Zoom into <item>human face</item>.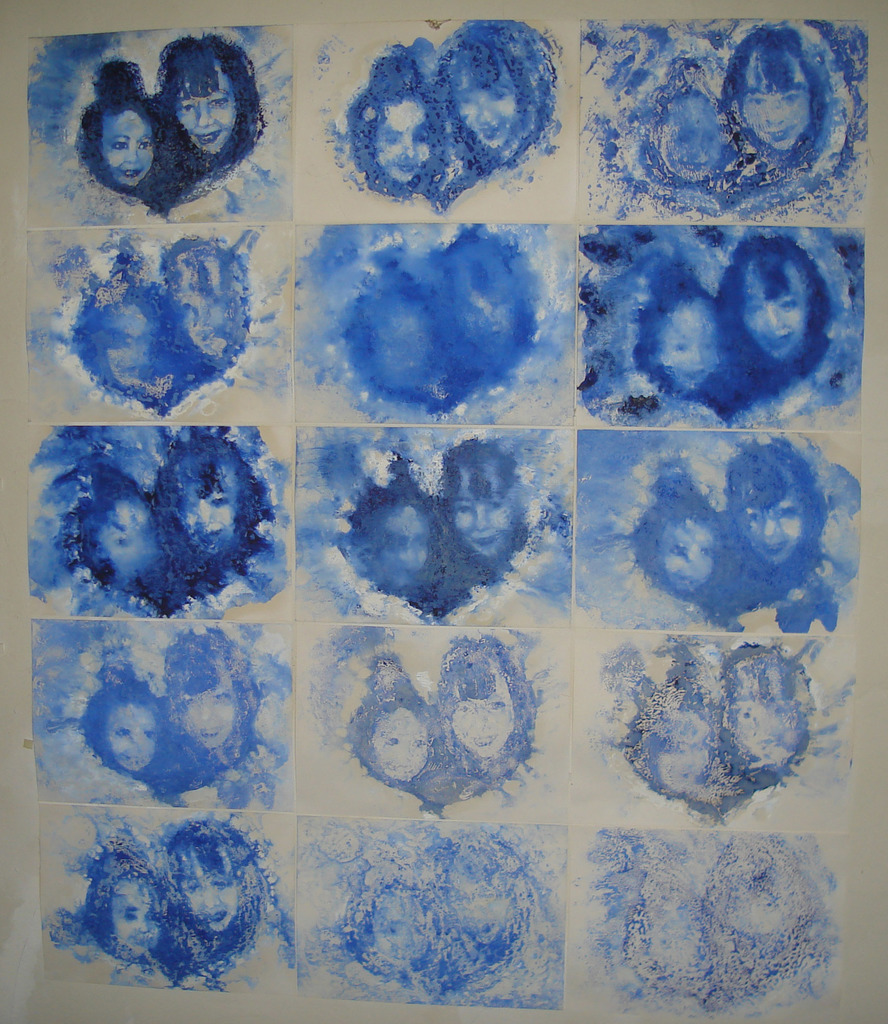
Zoom target: (743, 255, 812, 351).
